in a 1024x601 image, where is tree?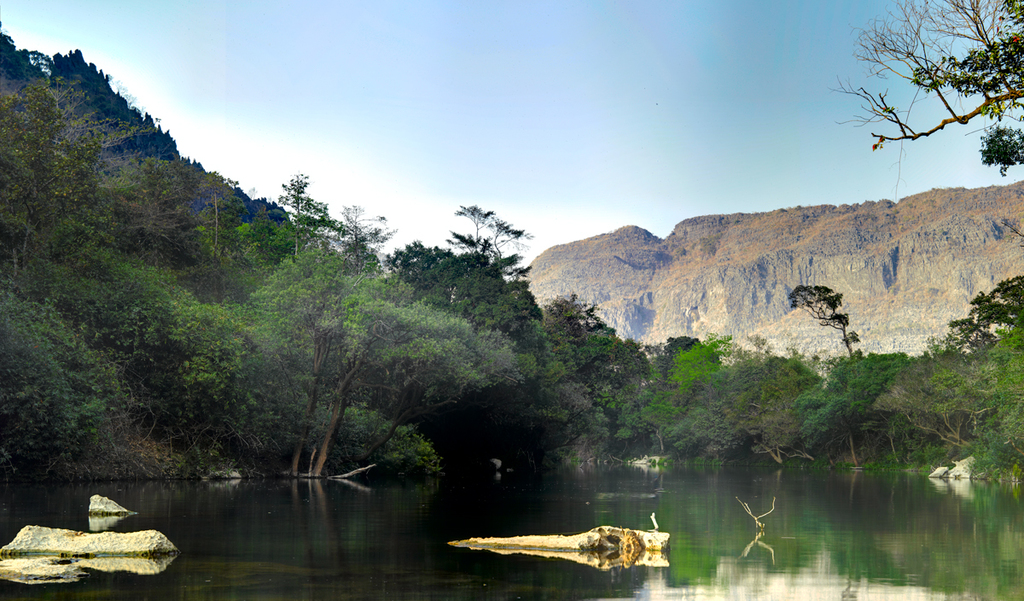
x1=26 y1=50 x2=54 y2=73.
